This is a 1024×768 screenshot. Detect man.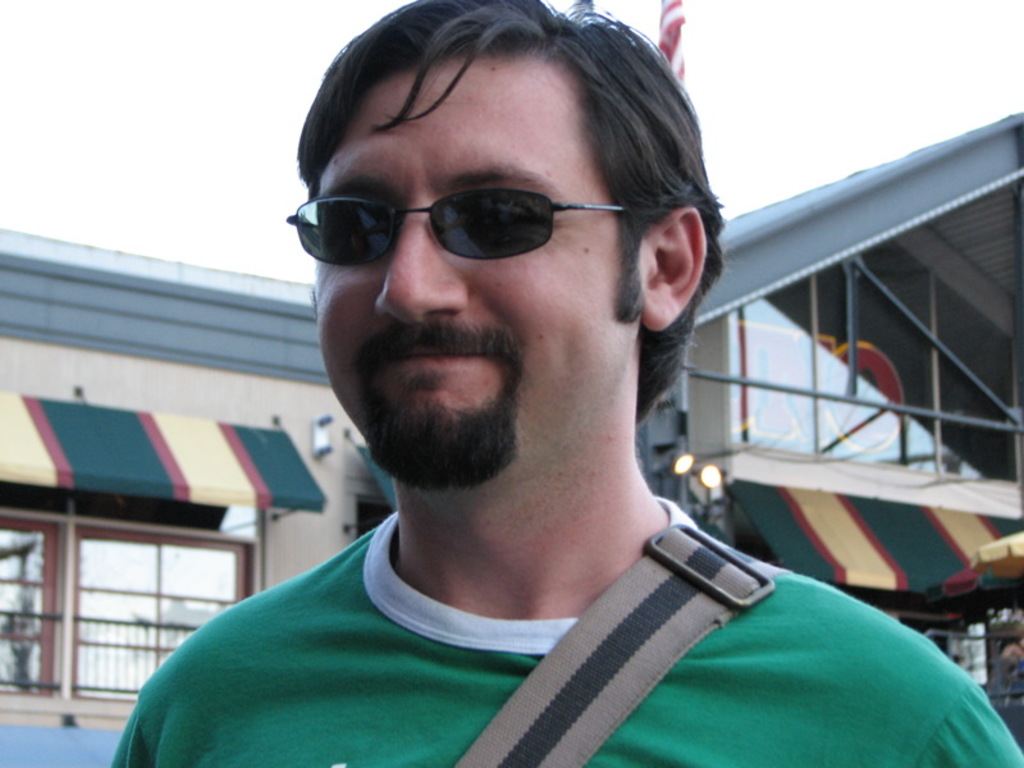
region(114, 27, 954, 764).
